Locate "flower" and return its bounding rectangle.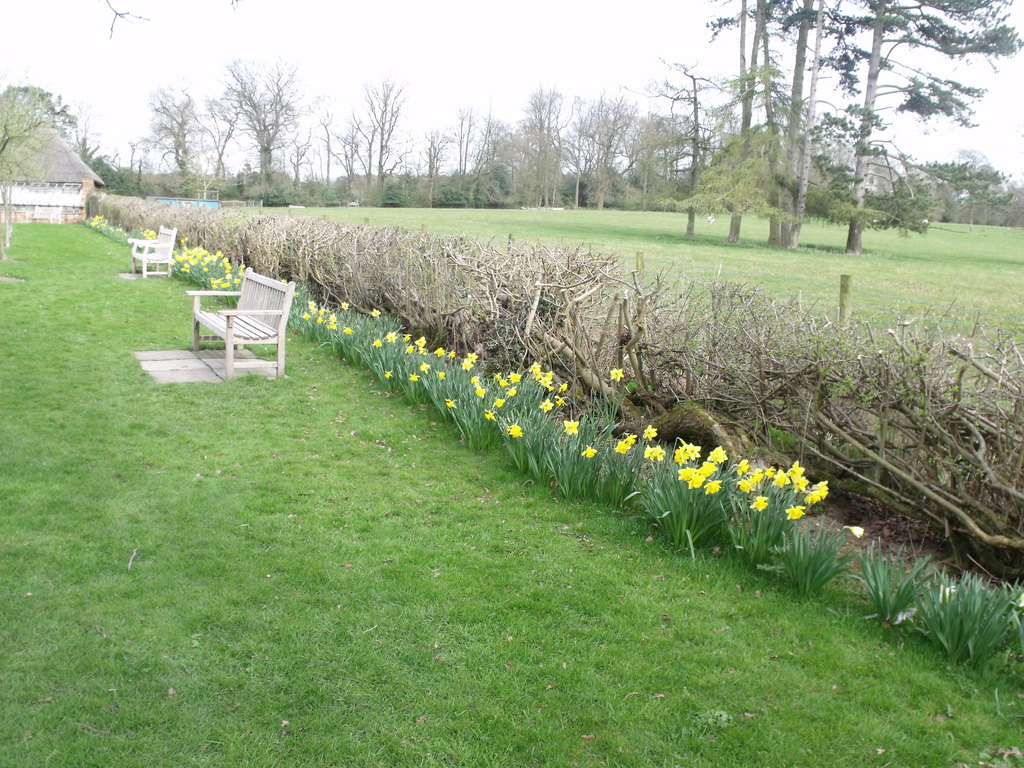
439,369,447,381.
